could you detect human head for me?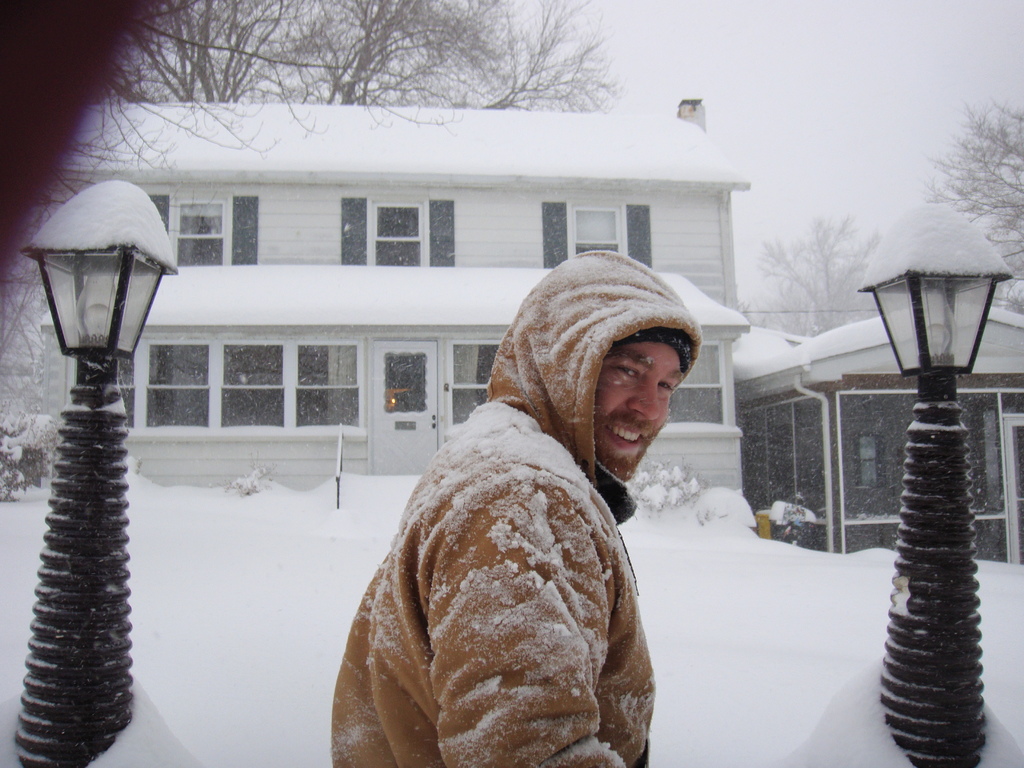
Detection result: l=525, t=266, r=722, b=488.
